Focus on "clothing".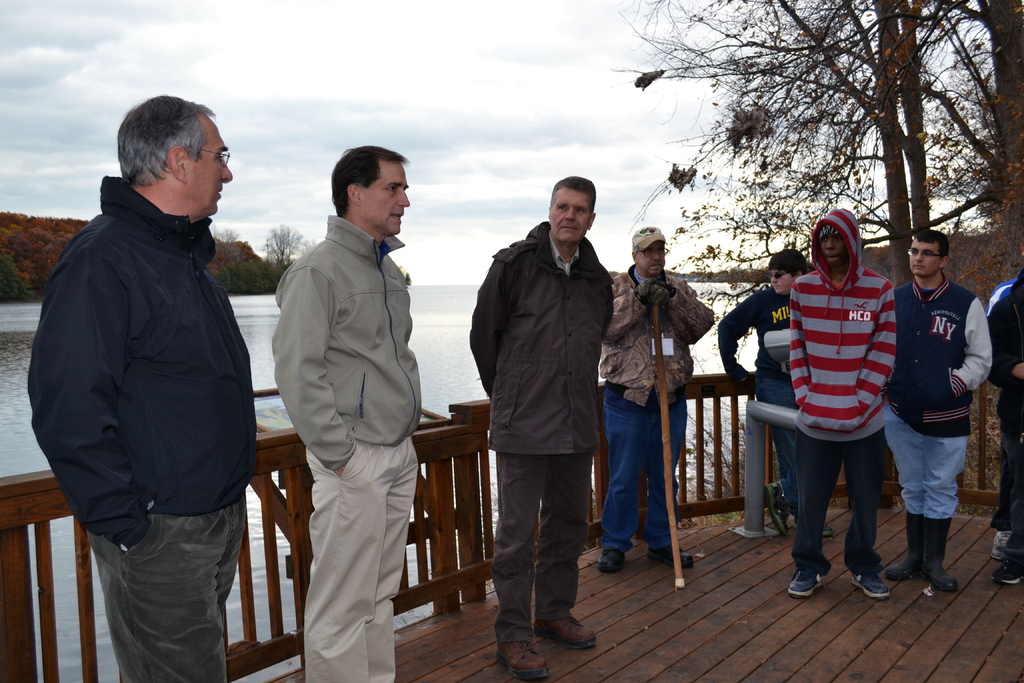
Focused at left=268, top=217, right=423, bottom=680.
